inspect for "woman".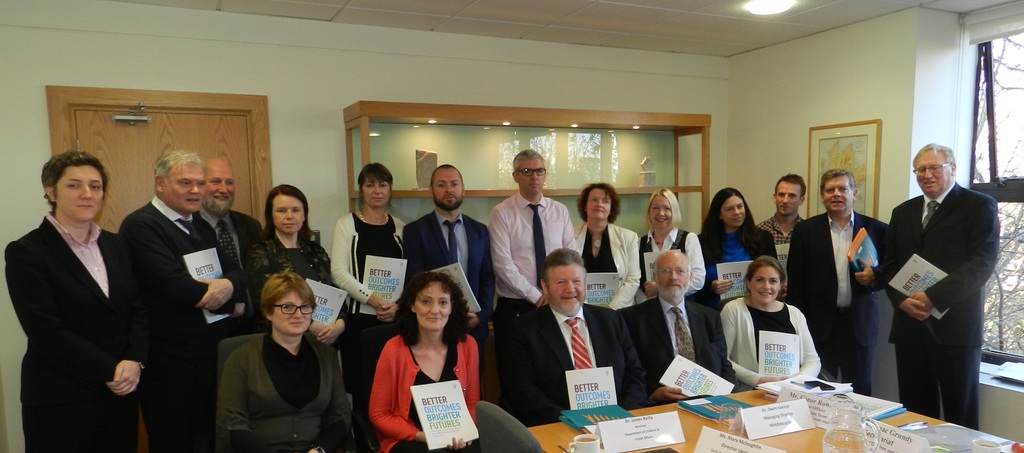
Inspection: [568, 177, 646, 419].
